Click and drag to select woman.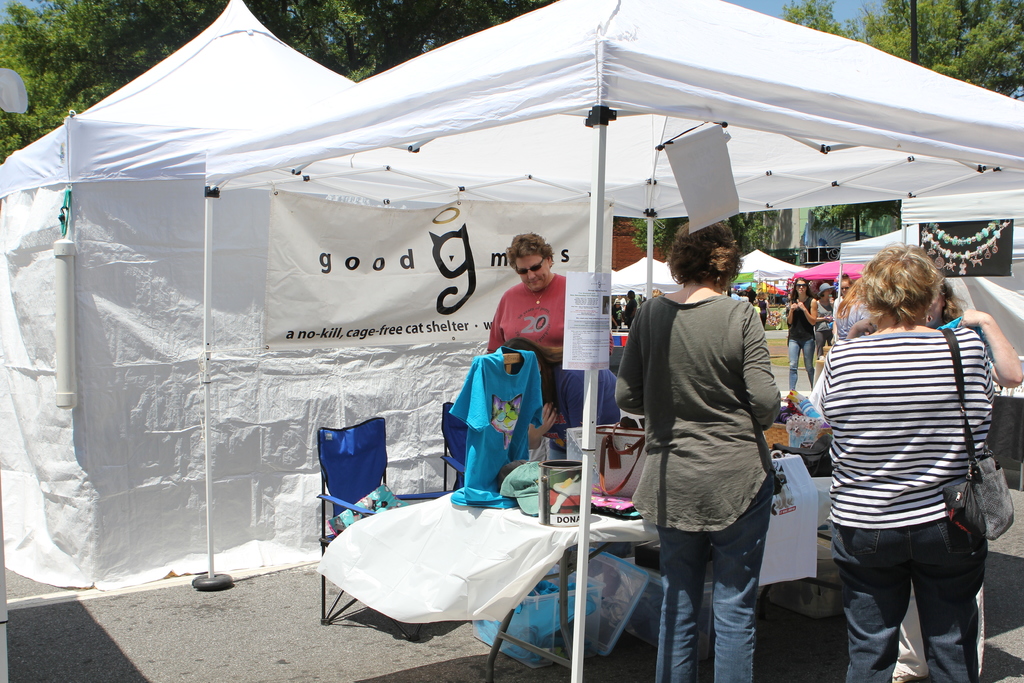
Selection: (614,212,786,682).
